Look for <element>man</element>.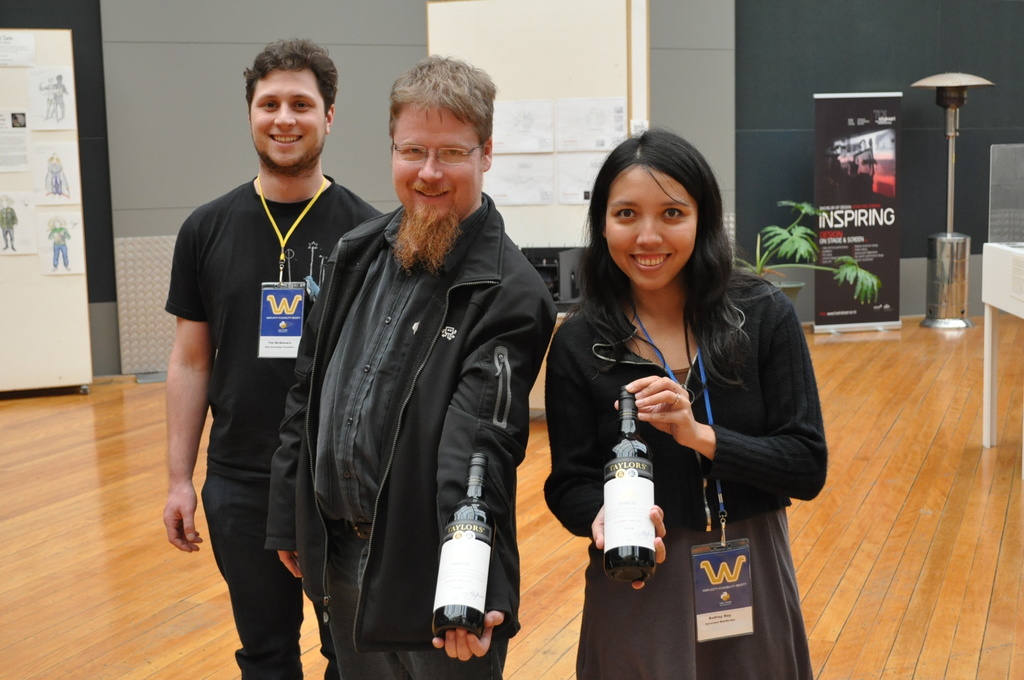
Found: crop(161, 6, 355, 679).
